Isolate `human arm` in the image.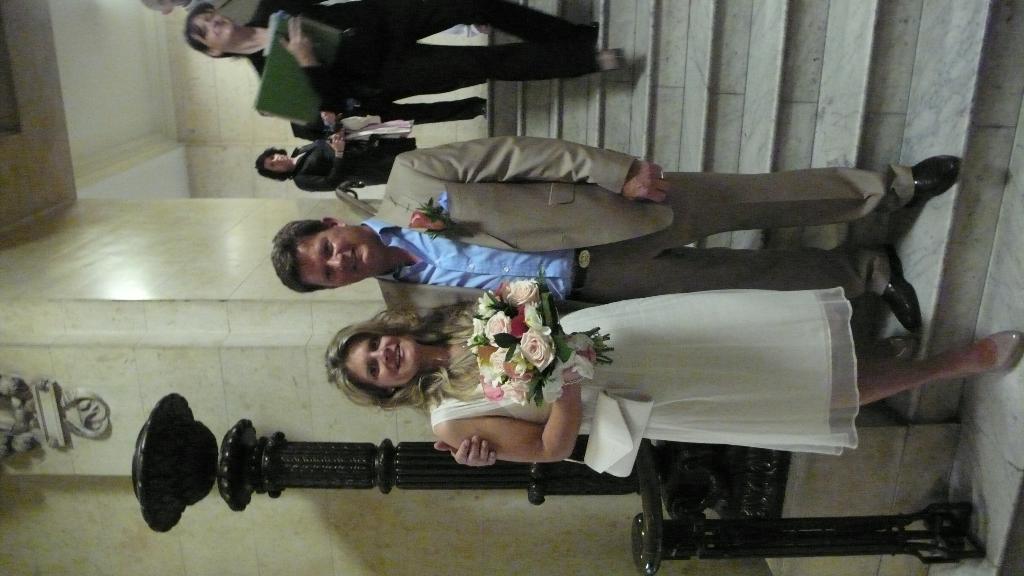
Isolated region: <bbox>435, 368, 579, 467</bbox>.
